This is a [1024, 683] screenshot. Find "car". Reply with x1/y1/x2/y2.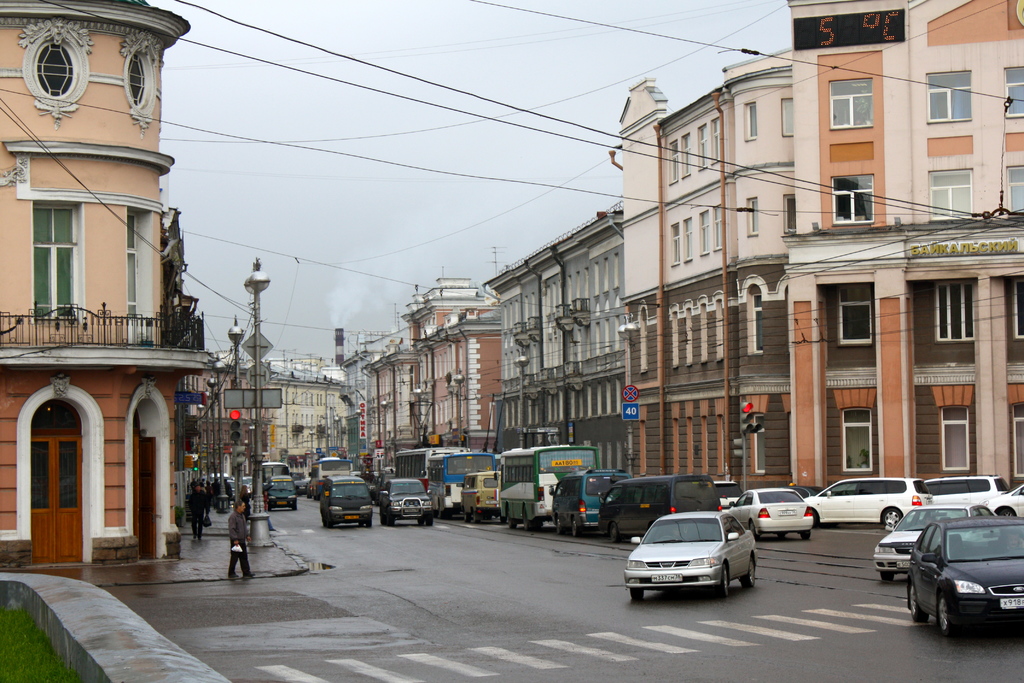
228/480/235/500.
